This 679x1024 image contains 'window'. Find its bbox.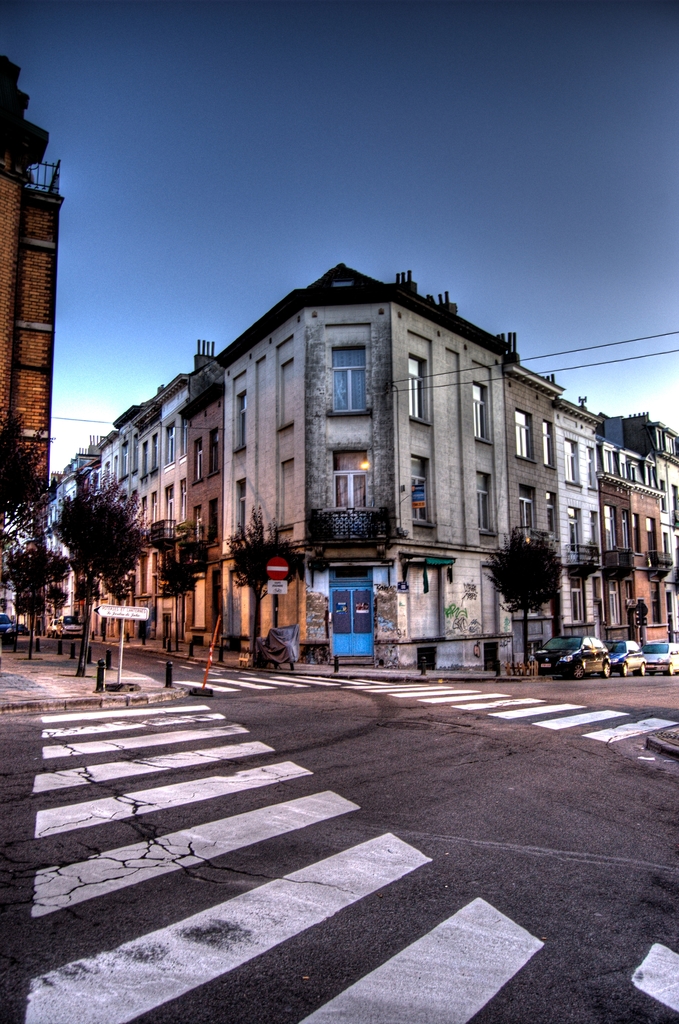
412,329,429,429.
